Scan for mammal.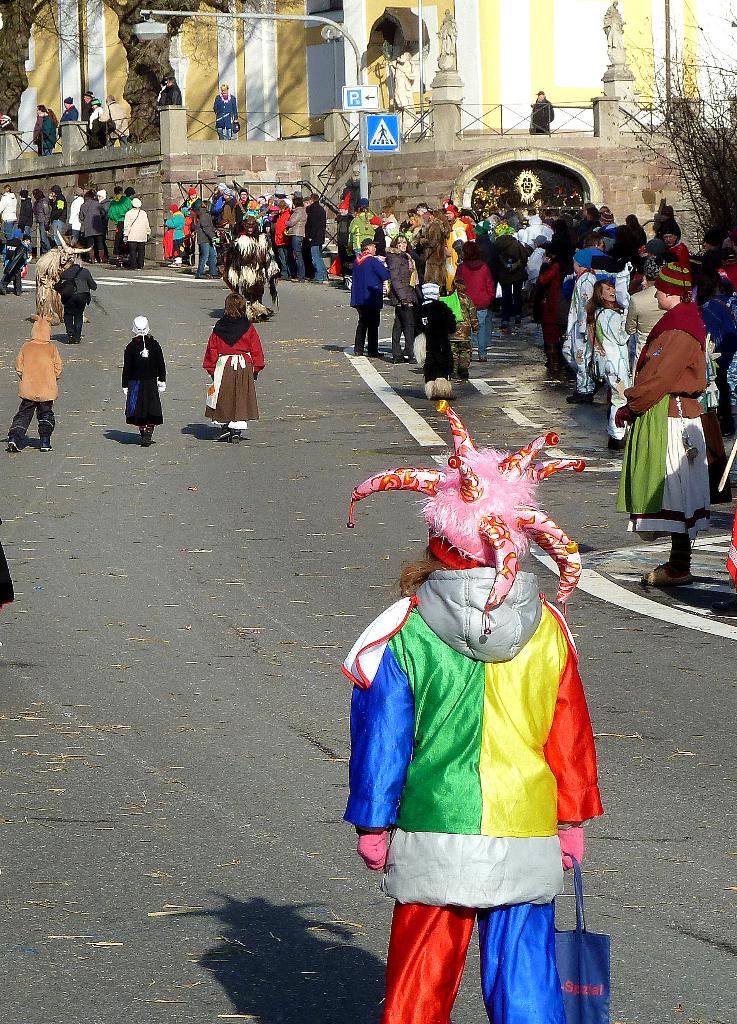
Scan result: 1:234:26:296.
